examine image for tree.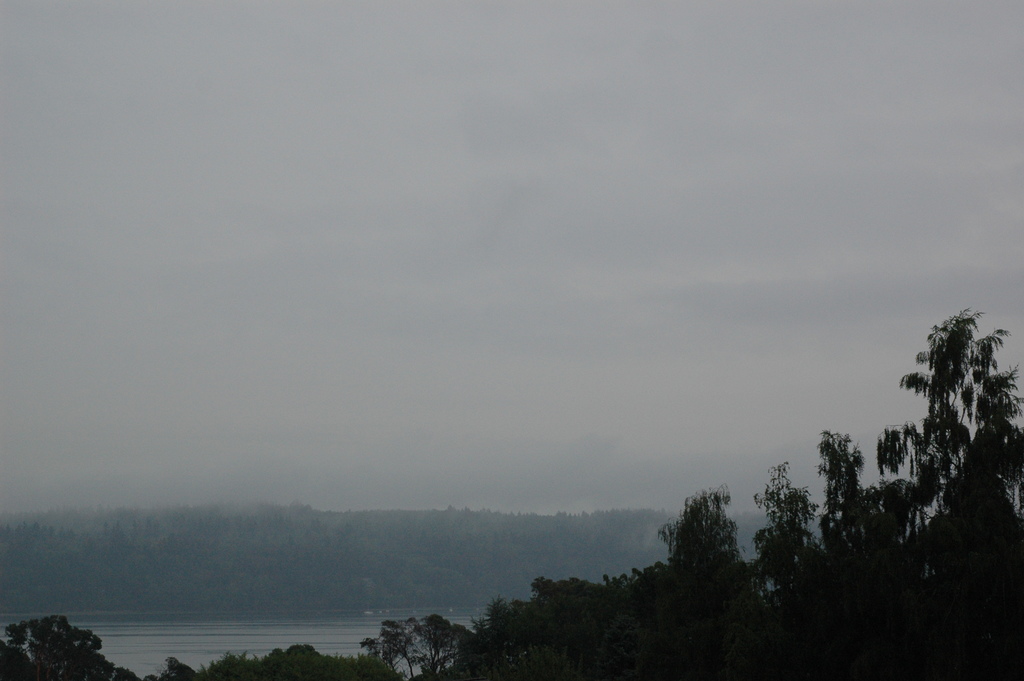
Examination result: select_region(477, 569, 675, 680).
